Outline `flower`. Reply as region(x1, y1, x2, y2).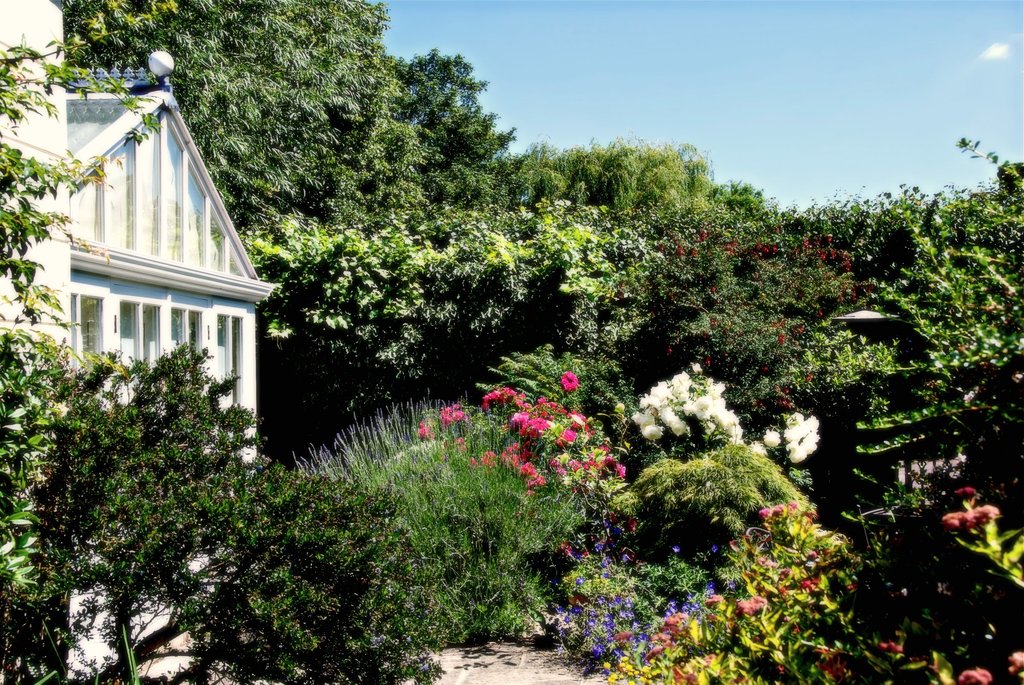
region(418, 426, 435, 440).
